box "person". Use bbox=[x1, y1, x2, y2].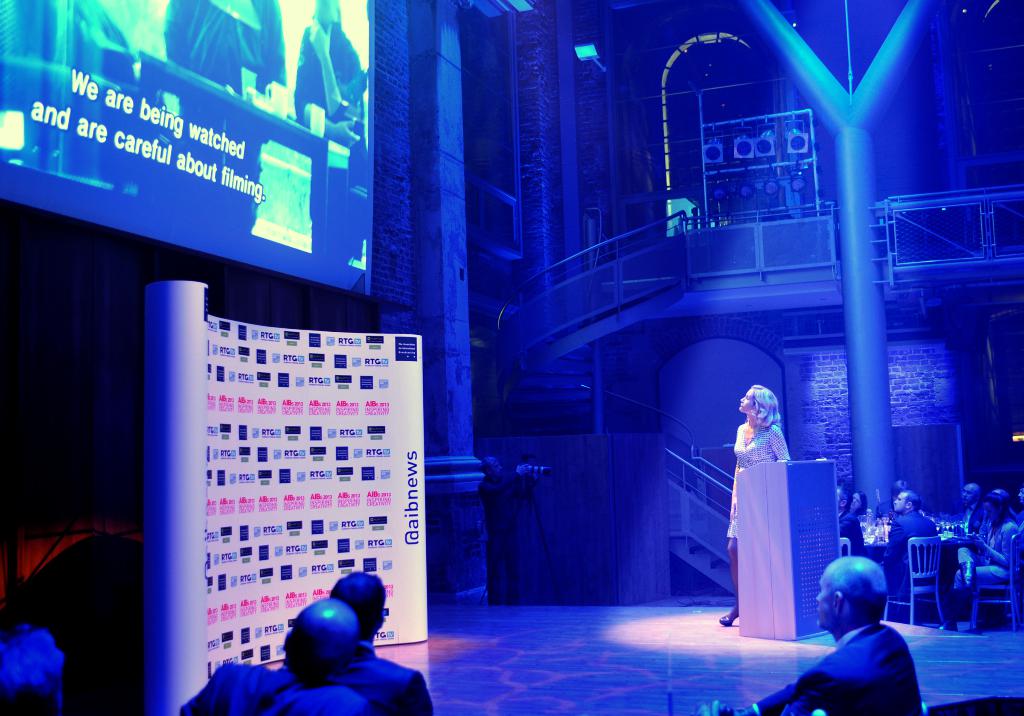
bbox=[483, 455, 527, 608].
